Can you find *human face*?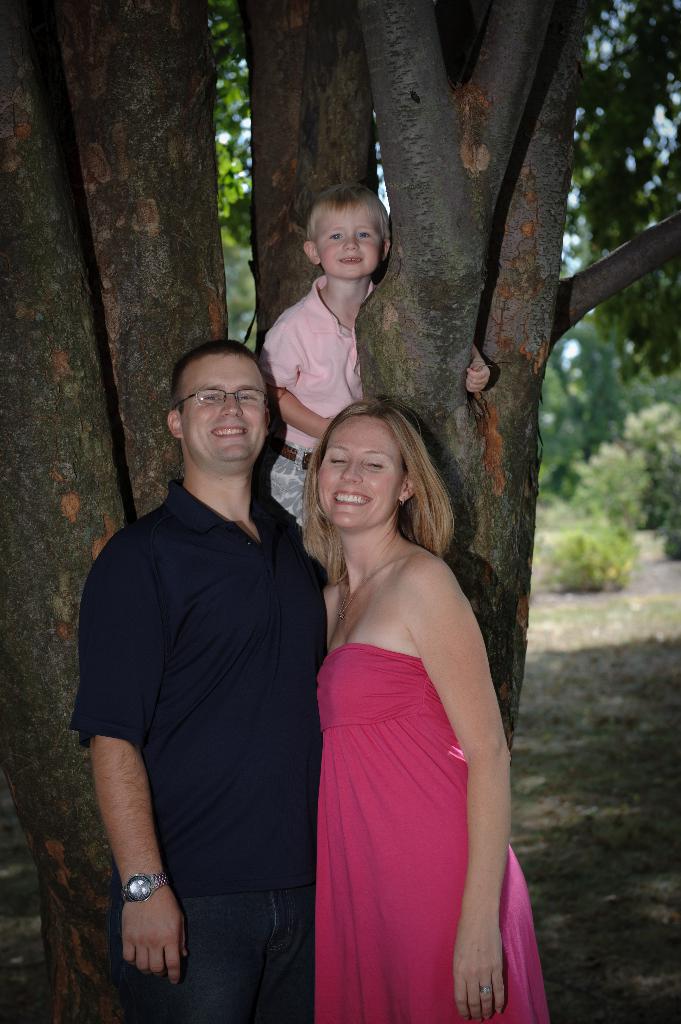
Yes, bounding box: crop(319, 414, 410, 535).
